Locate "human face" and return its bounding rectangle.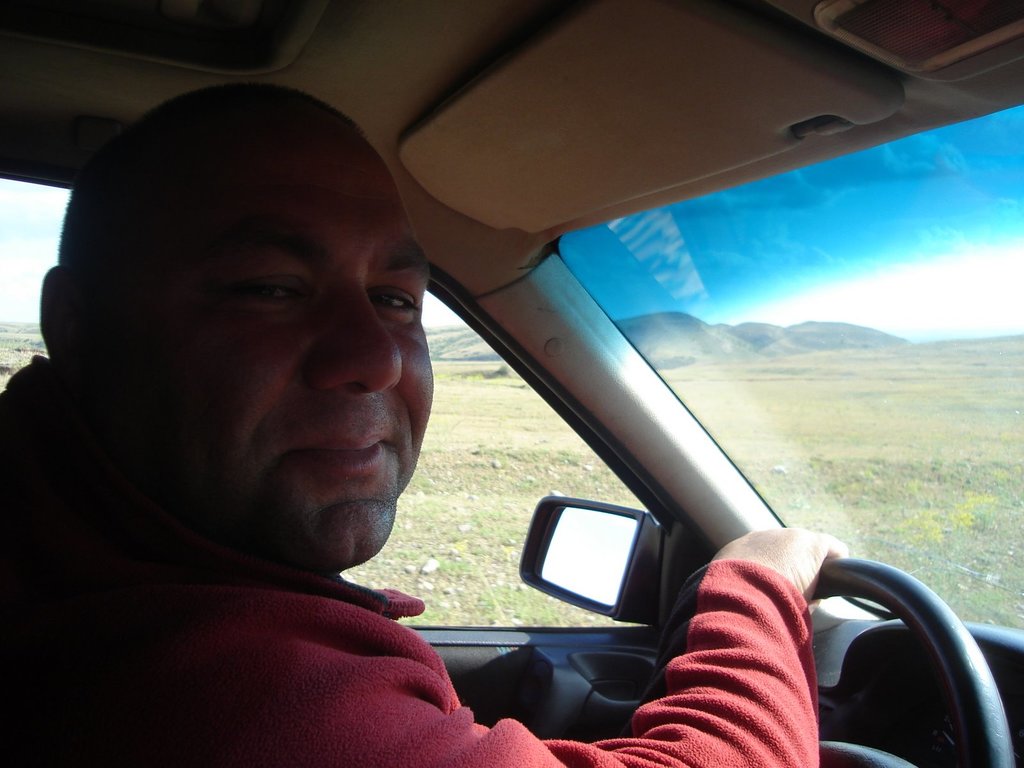
bbox=(86, 145, 432, 574).
